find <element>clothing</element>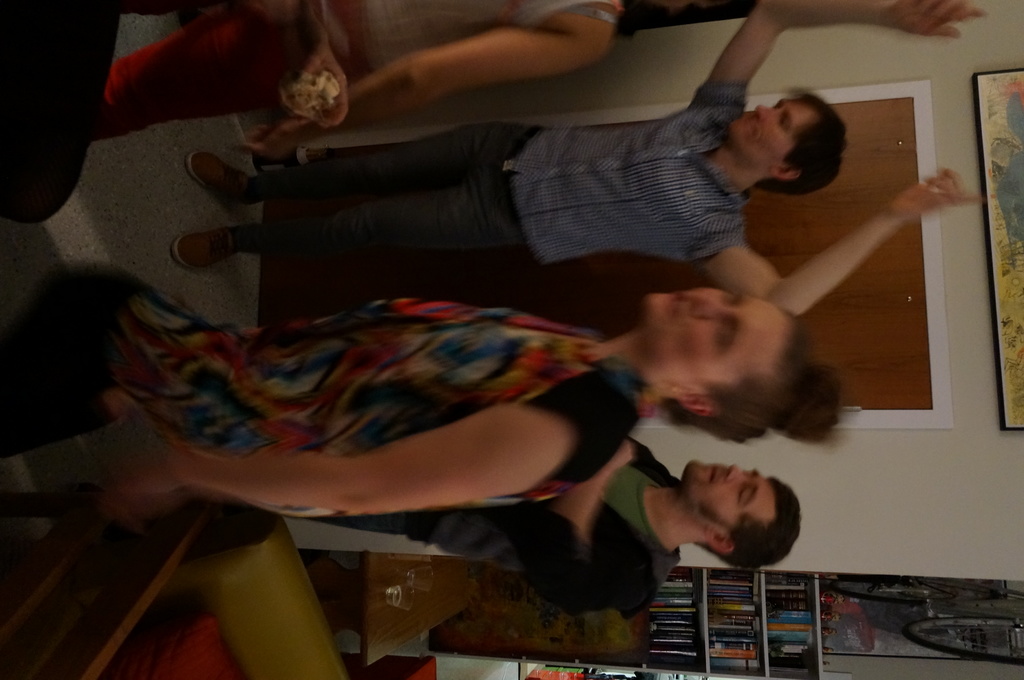
bbox=[92, 0, 621, 153]
